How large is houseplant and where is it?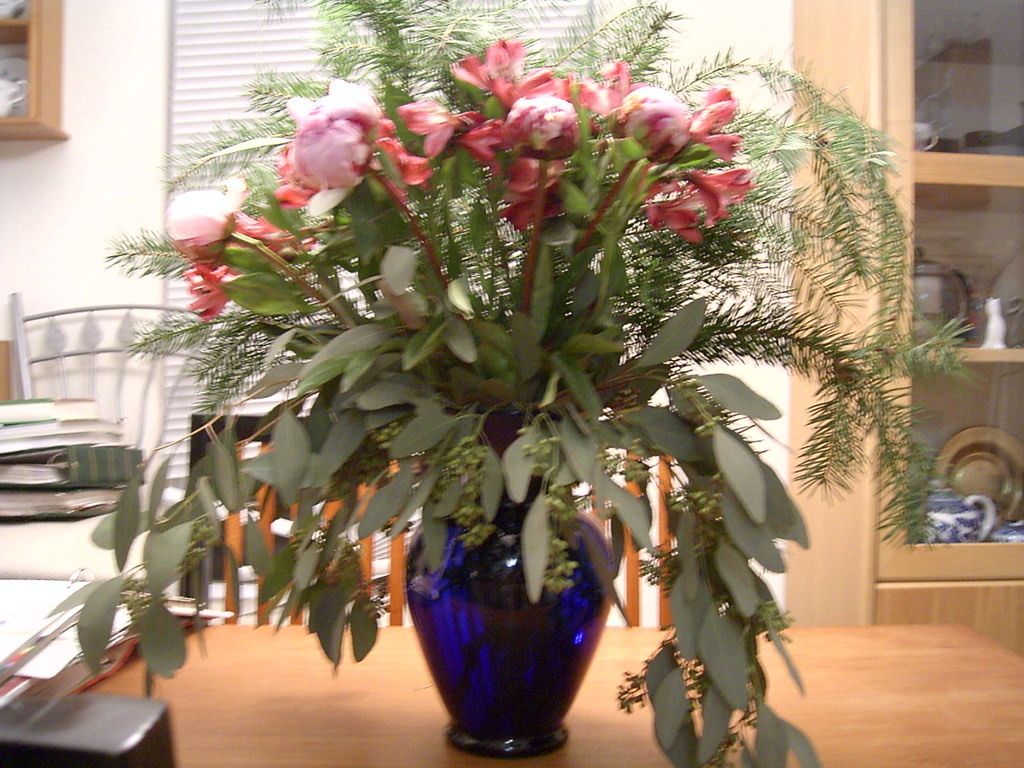
Bounding box: select_region(41, 0, 981, 767).
